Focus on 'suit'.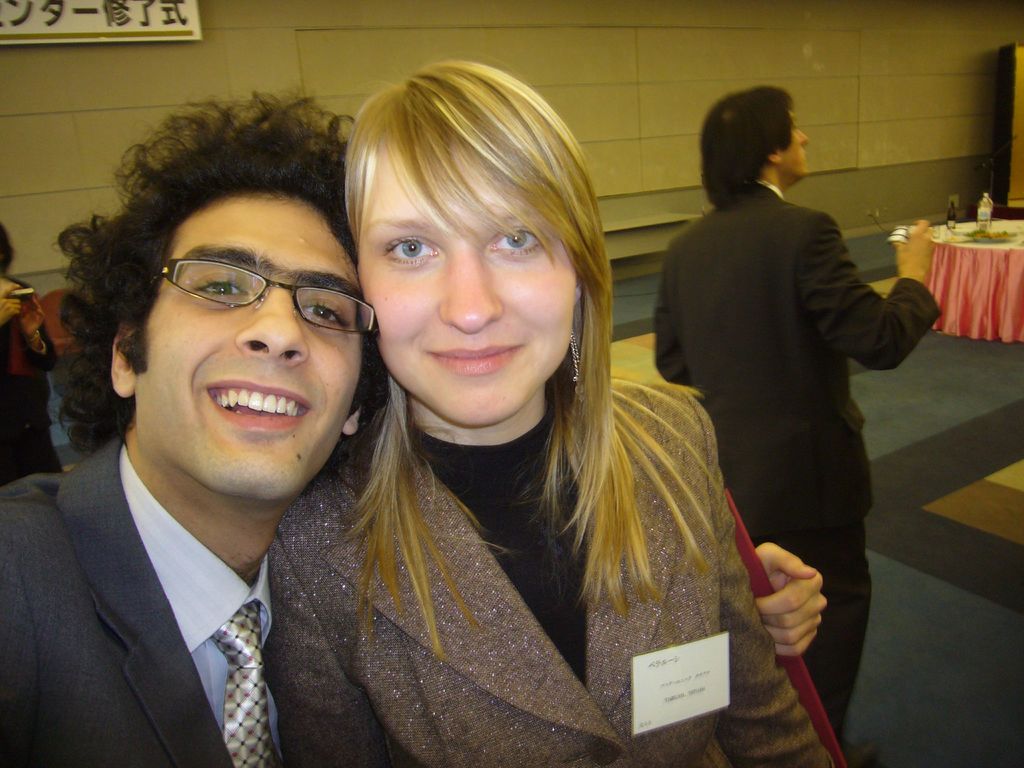
Focused at [262, 372, 830, 767].
